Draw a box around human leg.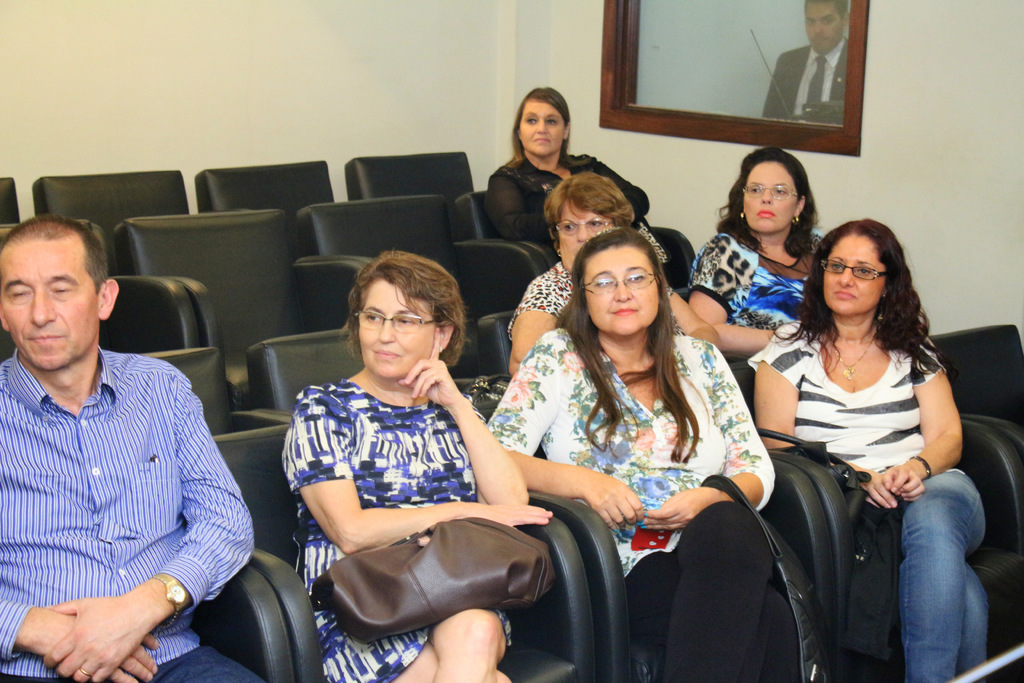
left=387, top=642, right=510, bottom=682.
